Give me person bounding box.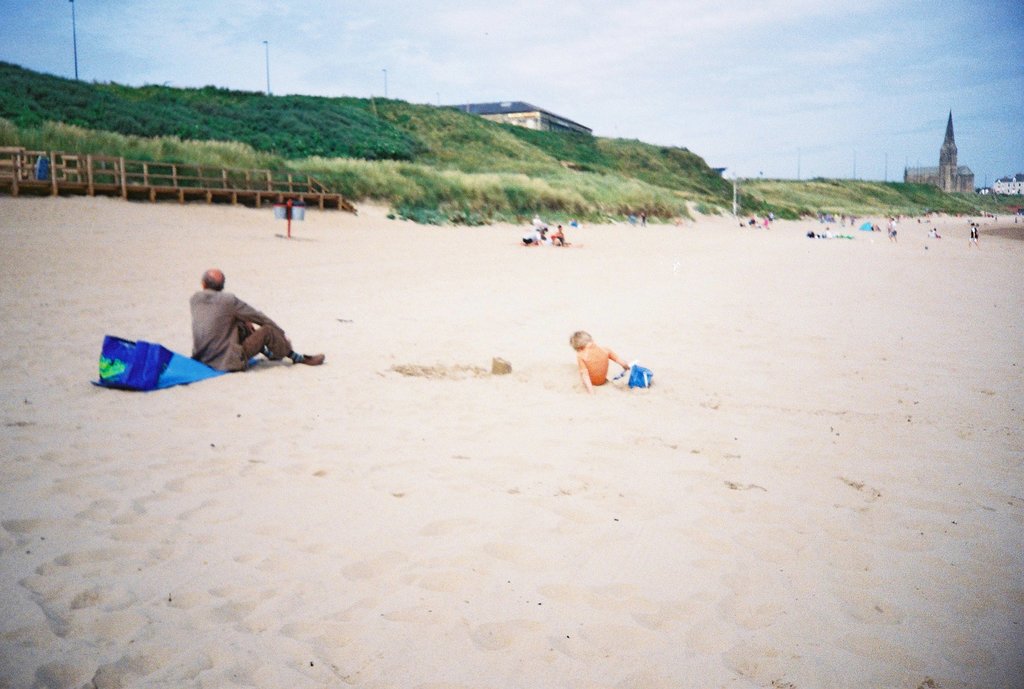
x1=968 y1=225 x2=983 y2=253.
